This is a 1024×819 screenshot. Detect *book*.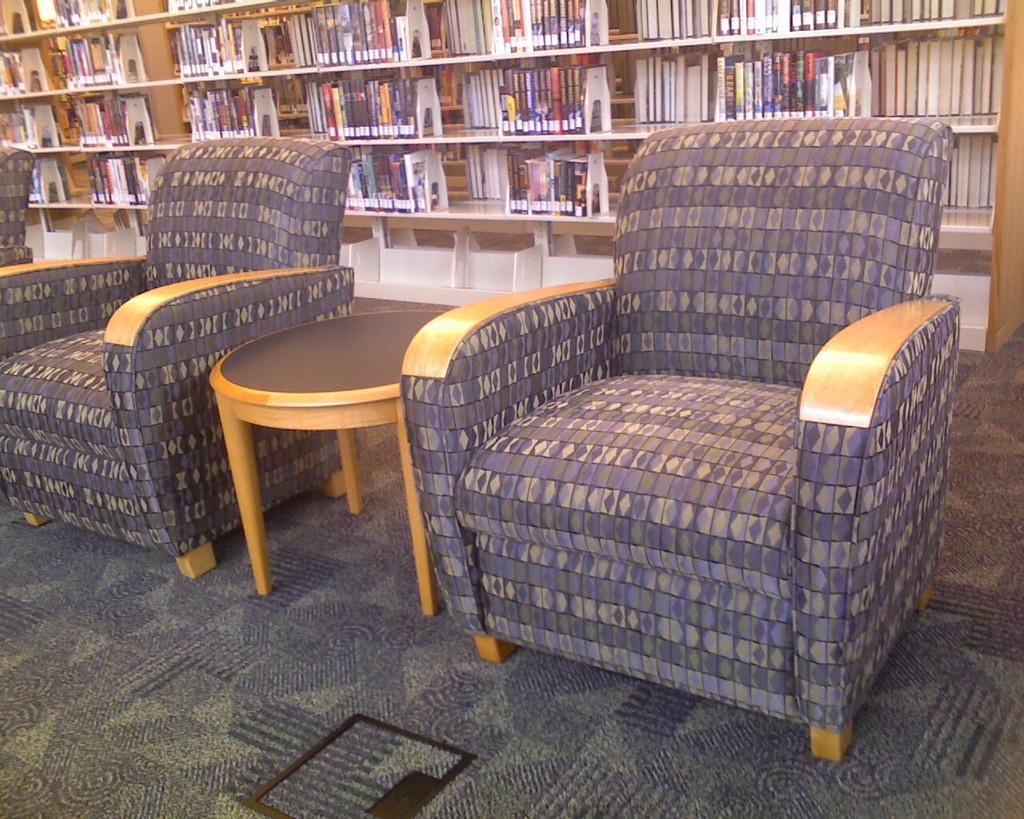
select_region(0, 0, 38, 32).
